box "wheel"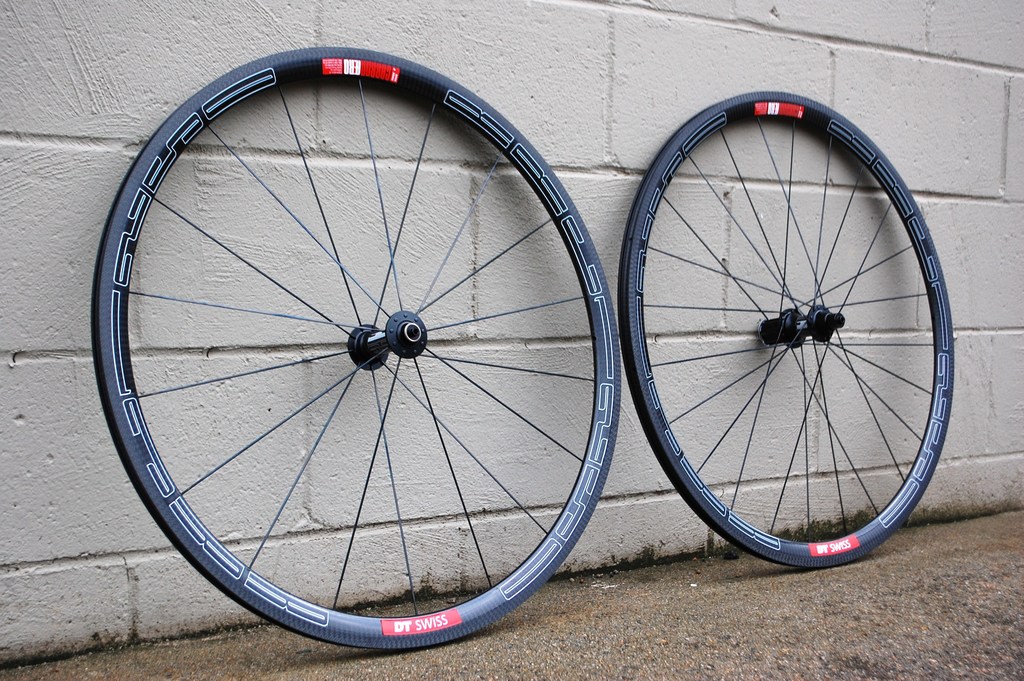
pyautogui.locateOnScreen(635, 97, 947, 579)
